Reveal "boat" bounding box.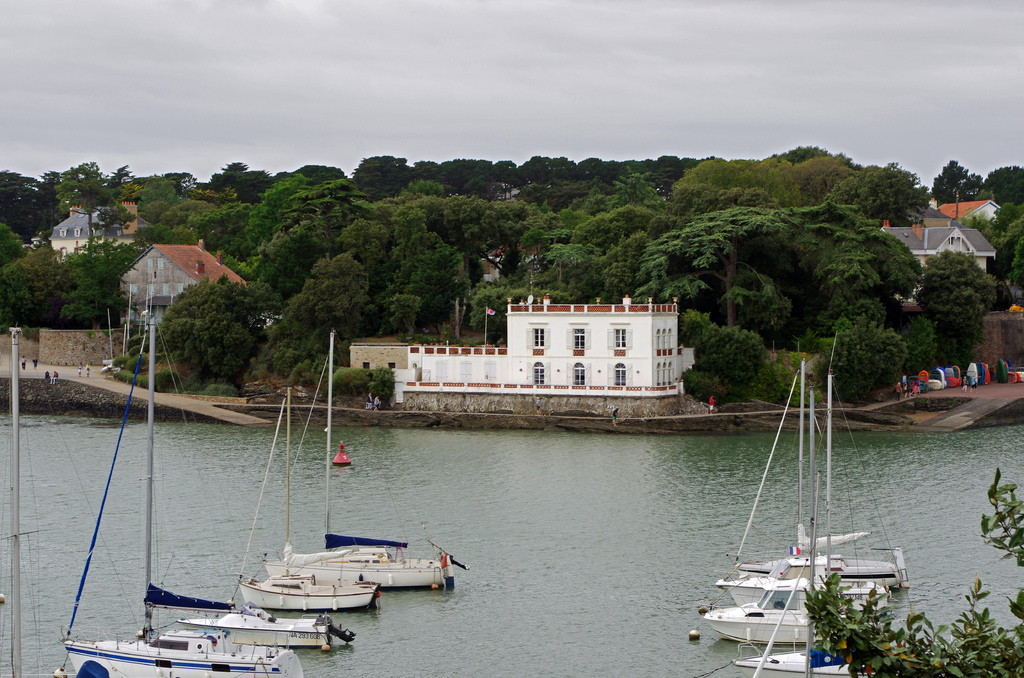
Revealed: Rect(729, 350, 909, 592).
